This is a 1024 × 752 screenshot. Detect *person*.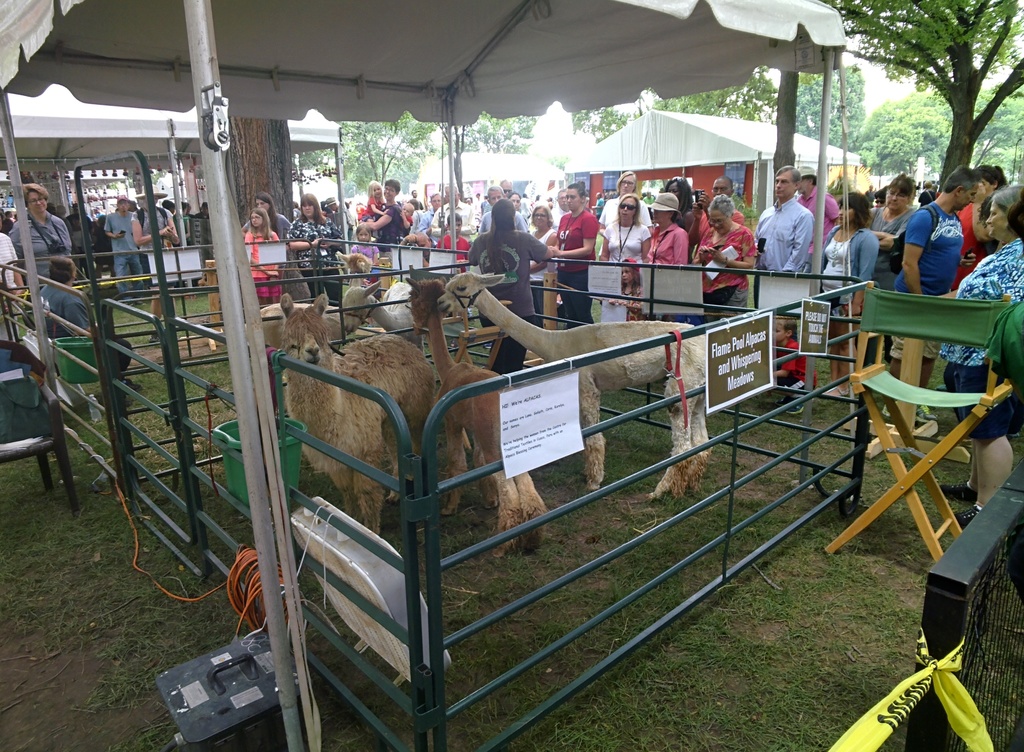
465 199 553 376.
